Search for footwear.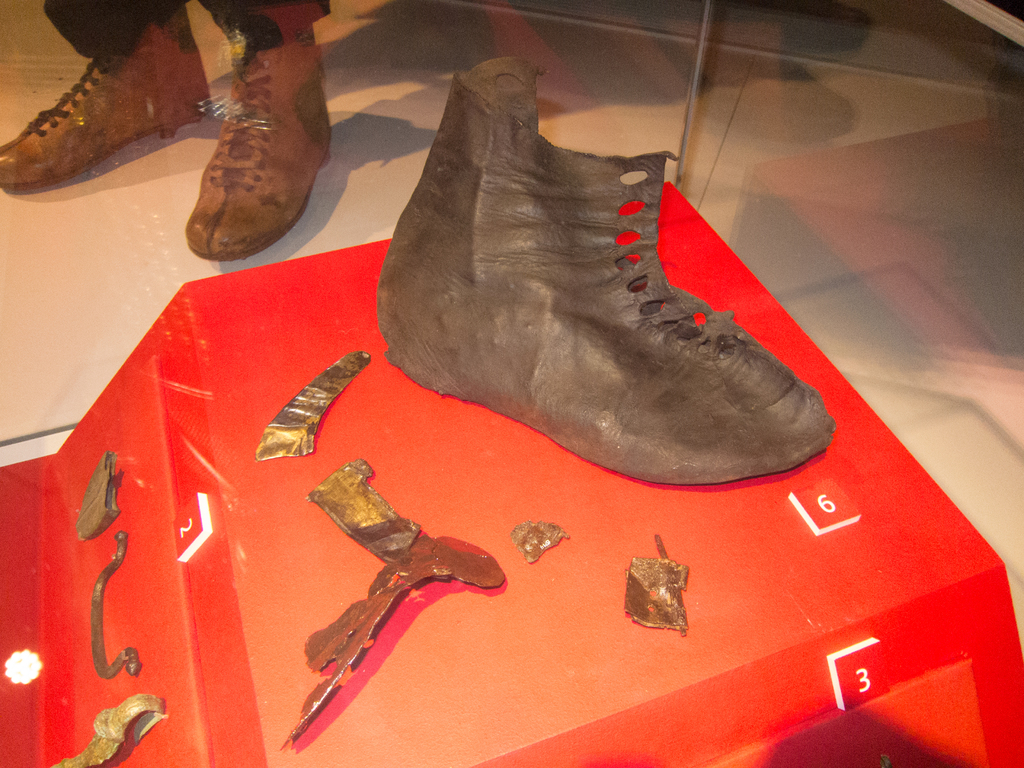
Found at l=188, t=7, r=344, b=268.
